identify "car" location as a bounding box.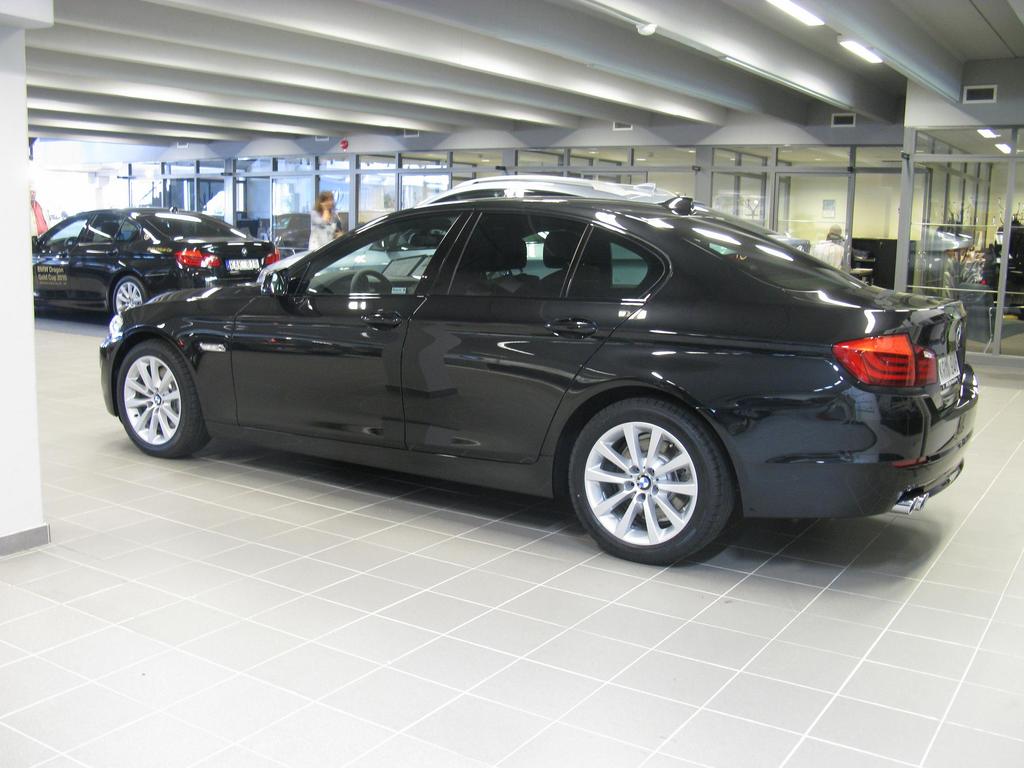
95, 196, 982, 567.
